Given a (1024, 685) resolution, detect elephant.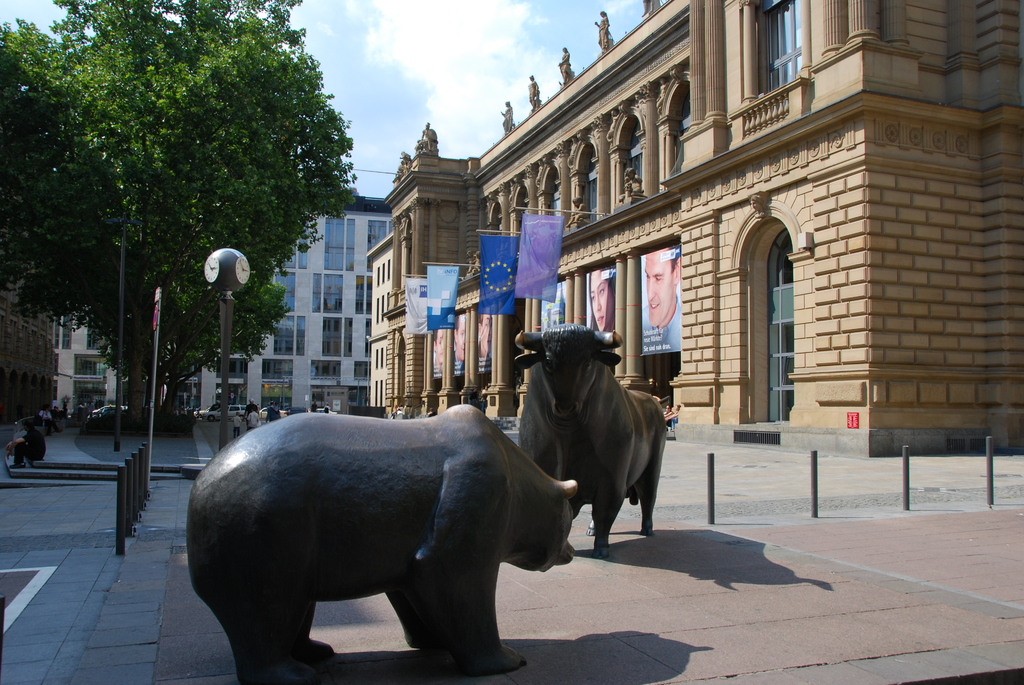
detection(213, 392, 611, 647).
